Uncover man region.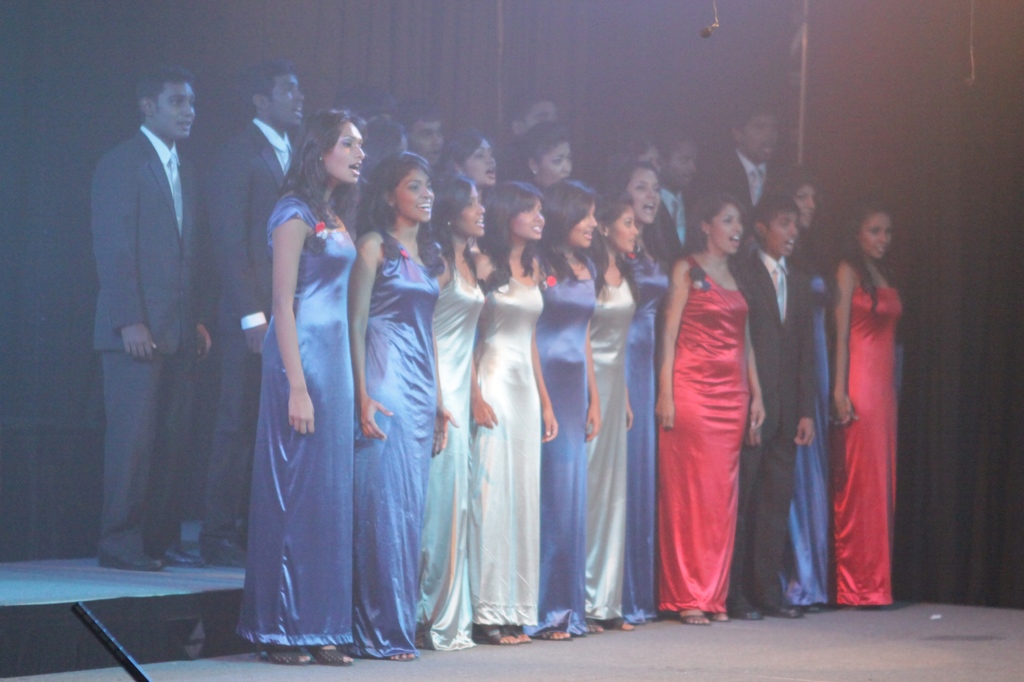
Uncovered: 207/68/311/575.
